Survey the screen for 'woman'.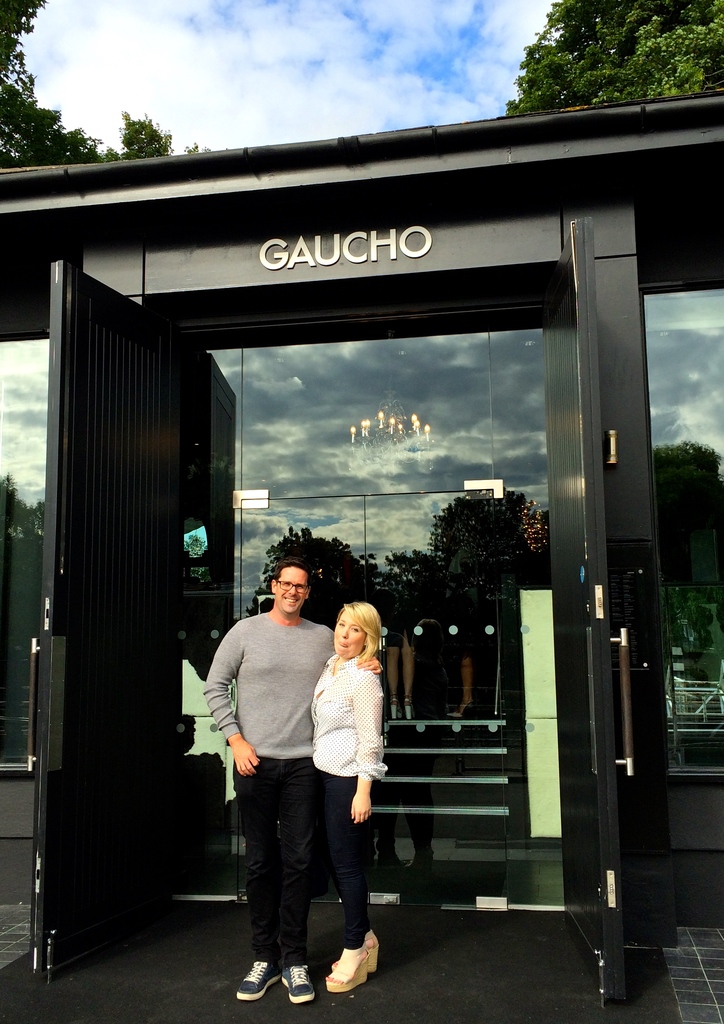
Survey found: <box>290,585,396,966</box>.
